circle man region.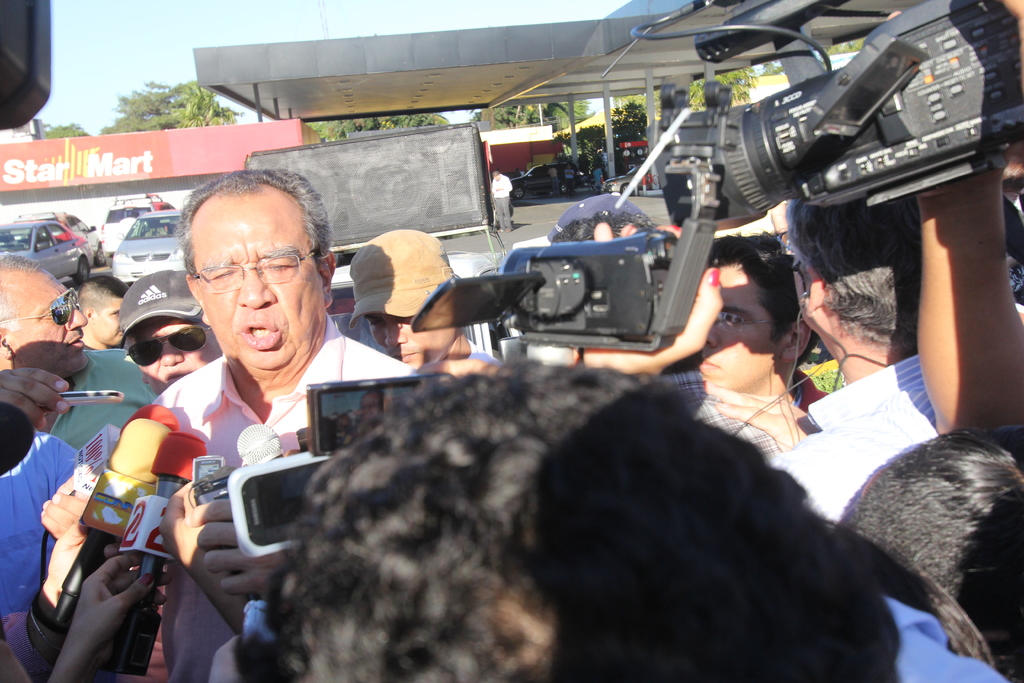
Region: 77:274:129:349.
